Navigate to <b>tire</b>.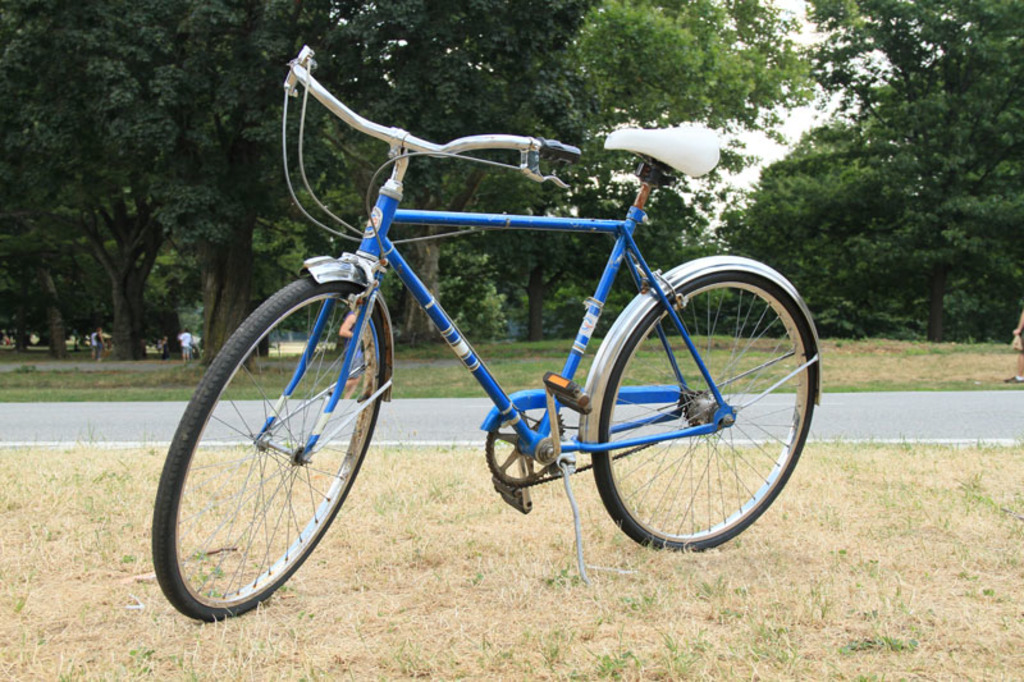
Navigation target: select_region(588, 255, 810, 558).
